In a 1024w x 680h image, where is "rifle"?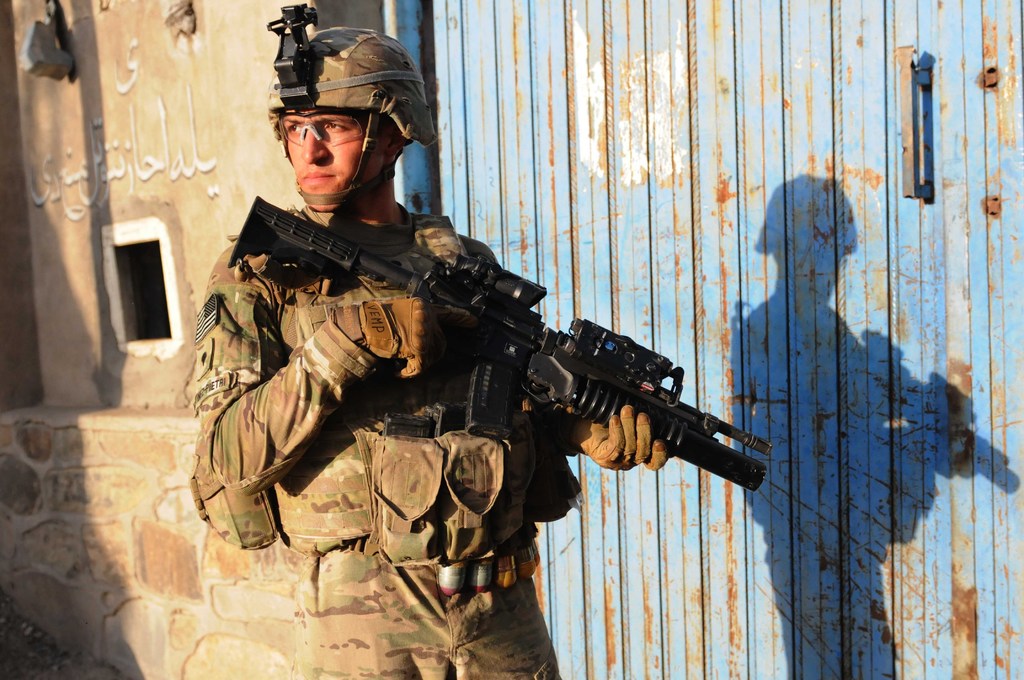
bbox(228, 198, 771, 486).
